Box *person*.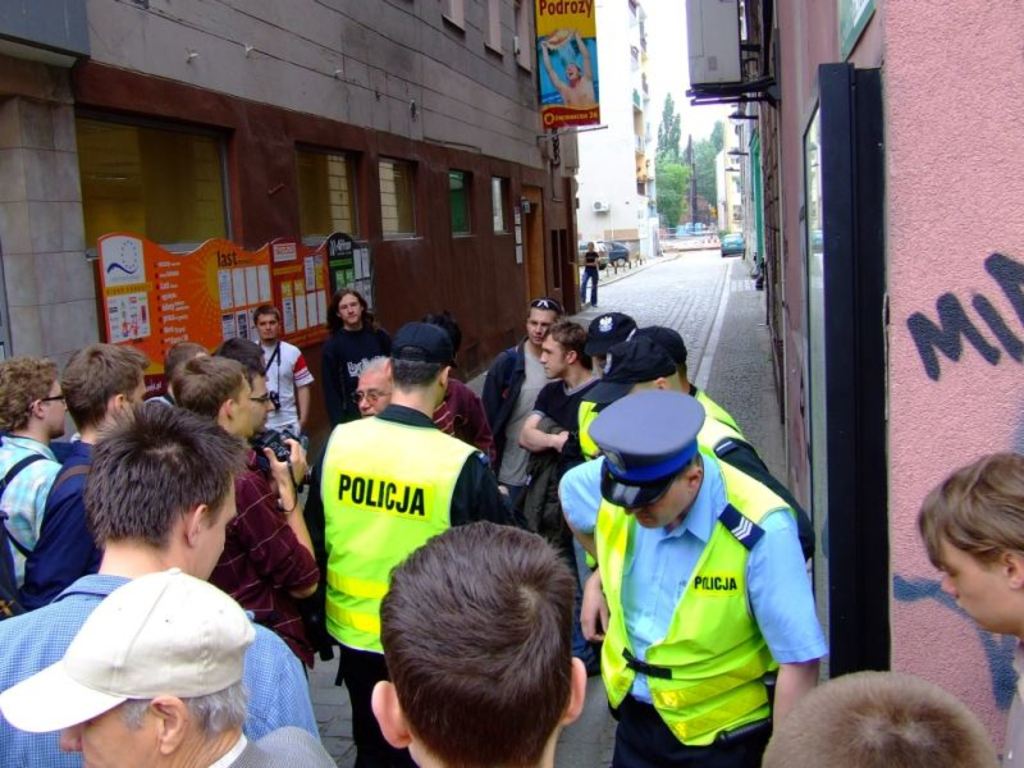
Rect(372, 525, 584, 767).
